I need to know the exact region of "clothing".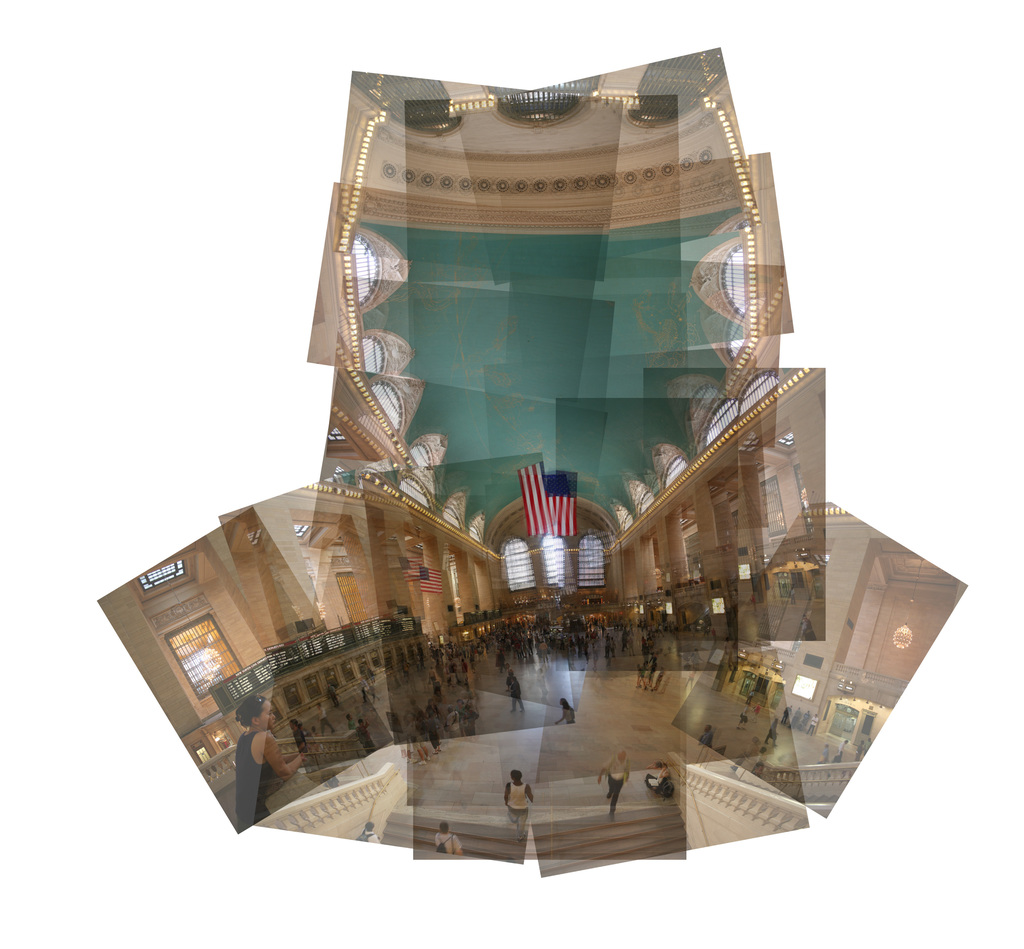
Region: box(856, 742, 863, 757).
